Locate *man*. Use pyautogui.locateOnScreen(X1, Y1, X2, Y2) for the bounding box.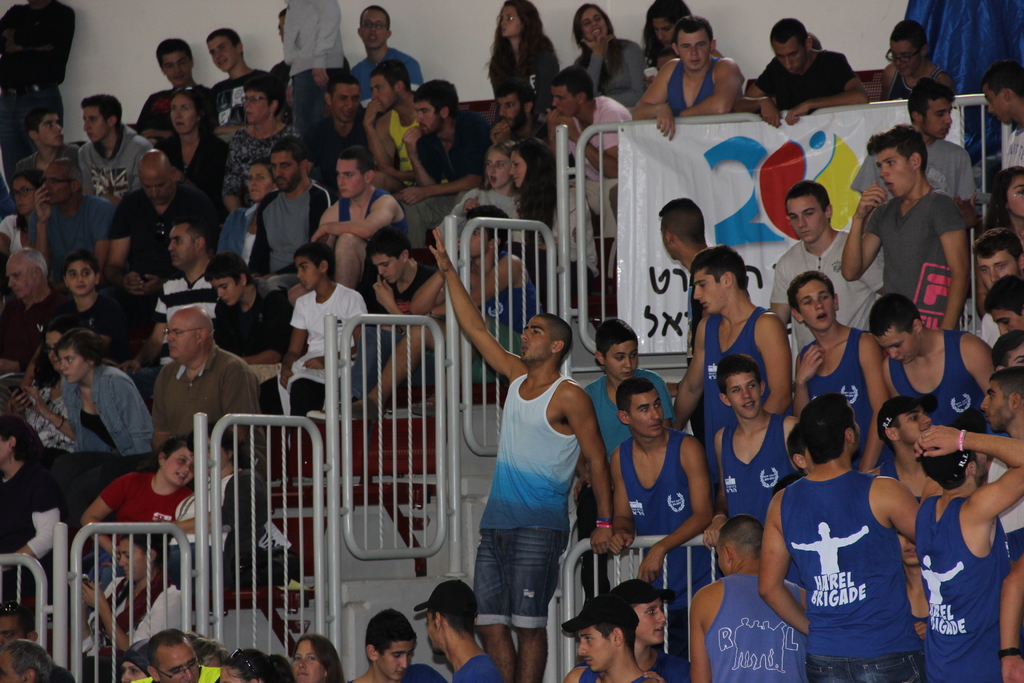
pyautogui.locateOnScreen(108, 151, 217, 349).
